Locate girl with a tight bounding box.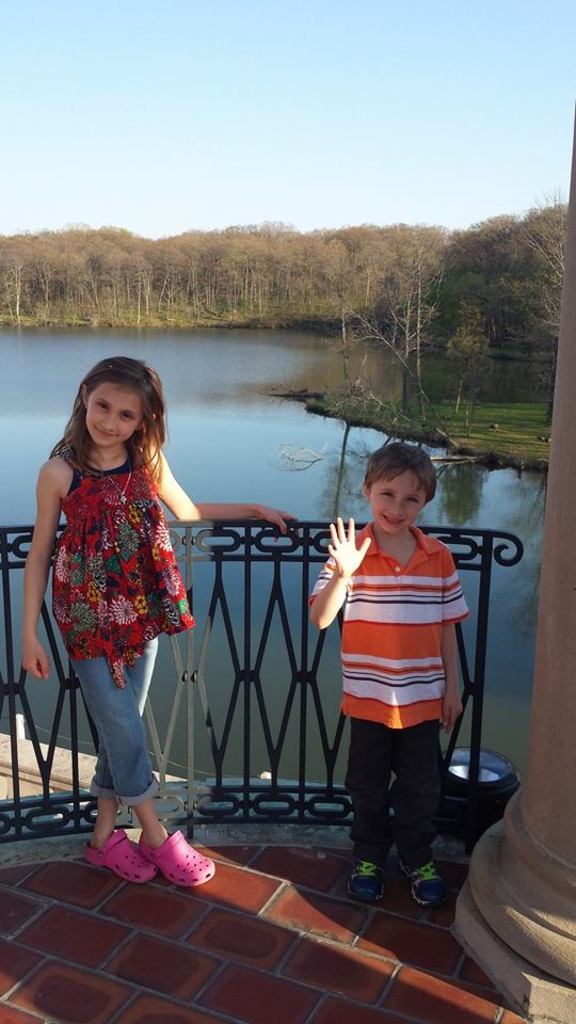
17/353/295/885.
